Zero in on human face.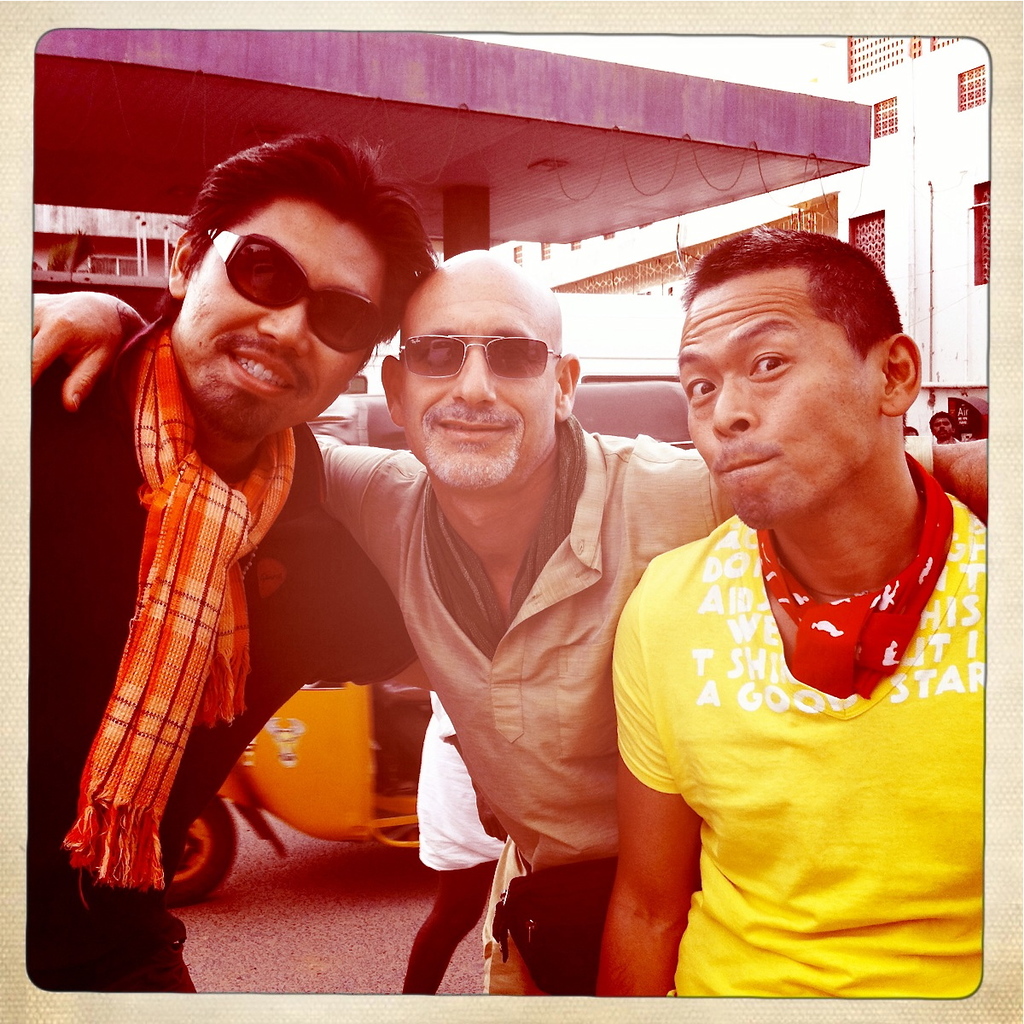
Zeroed in: (x1=673, y1=265, x2=885, y2=522).
